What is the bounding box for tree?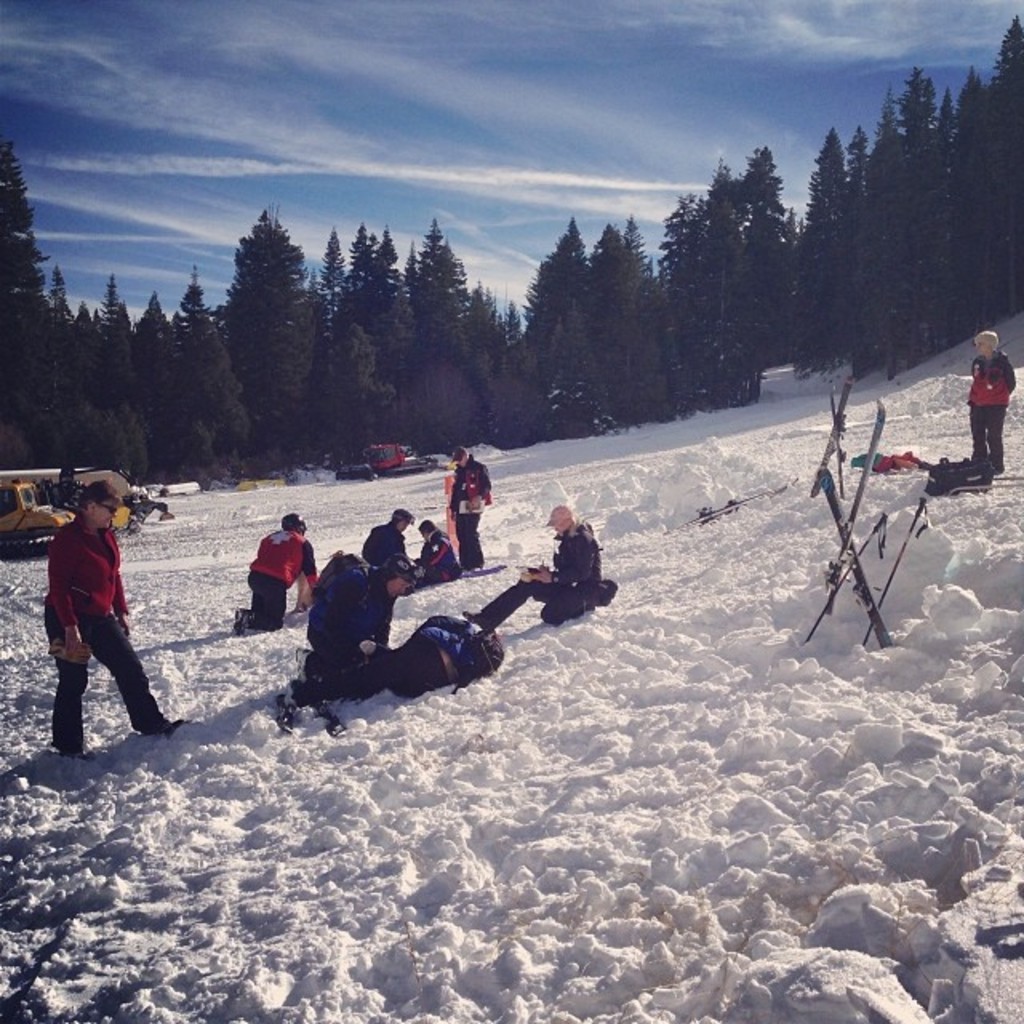
region(854, 83, 901, 384).
